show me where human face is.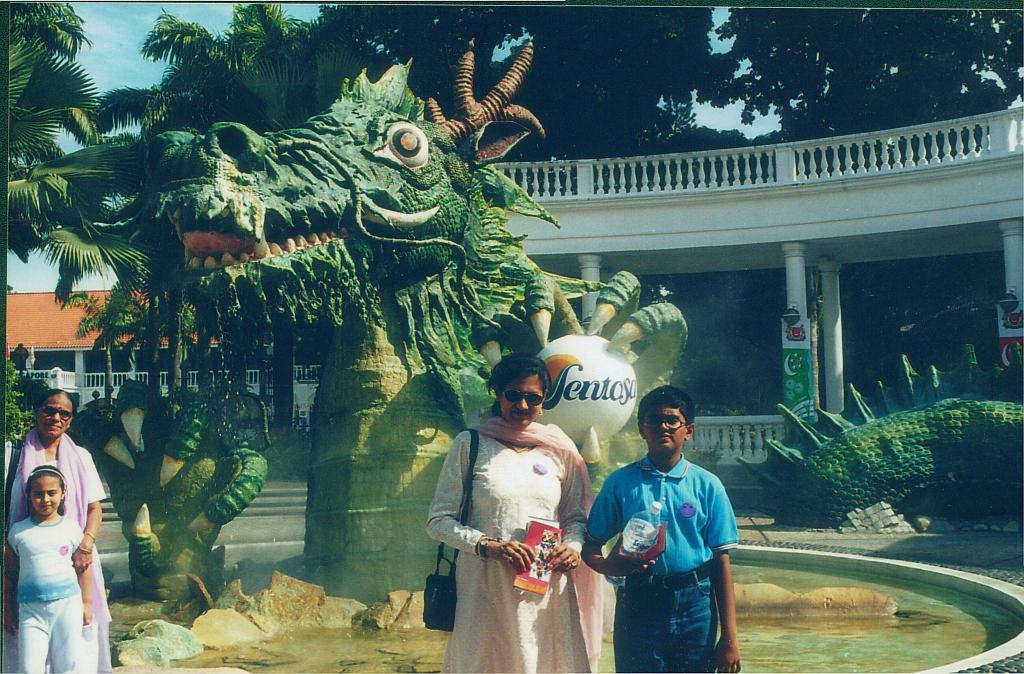
human face is at 28/468/65/517.
